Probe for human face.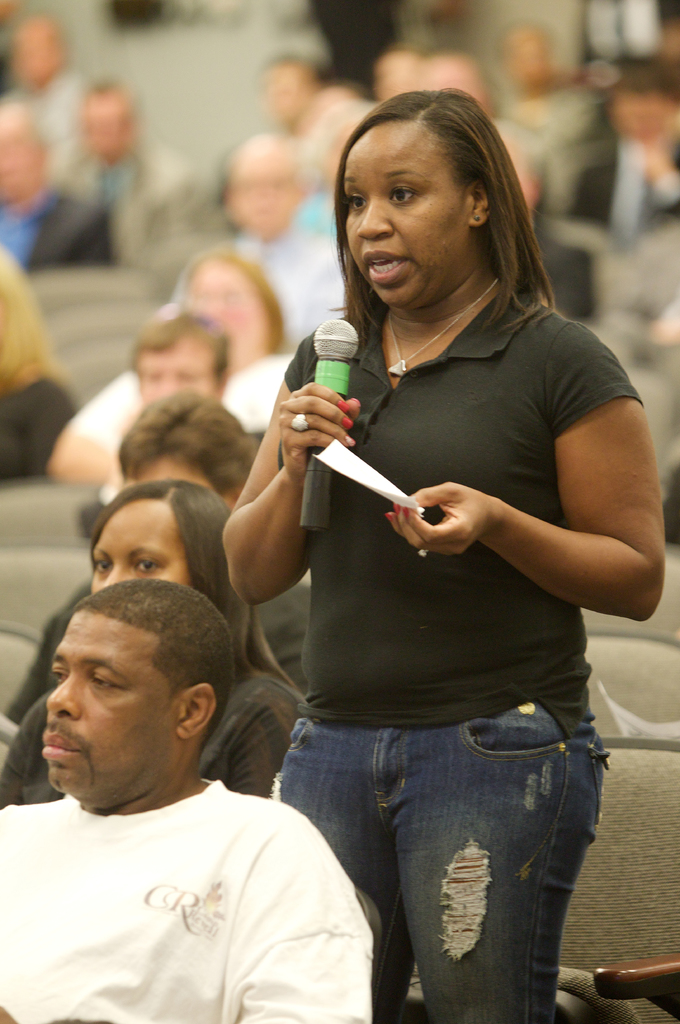
Probe result: select_region(13, 15, 68, 92).
